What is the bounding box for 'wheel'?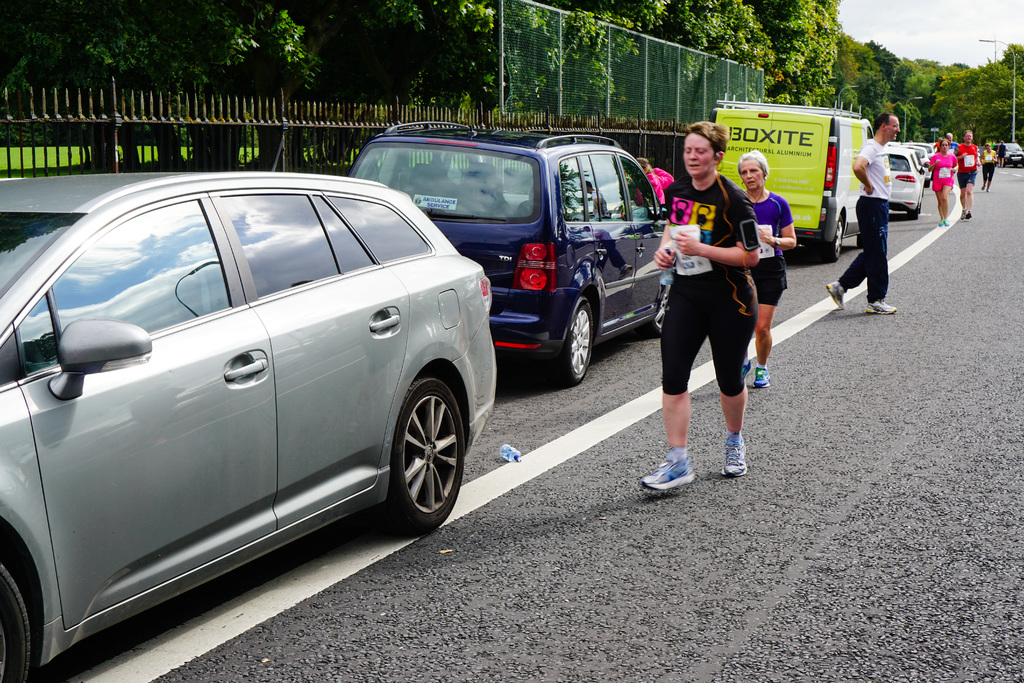
pyautogui.locateOnScreen(0, 564, 39, 682).
